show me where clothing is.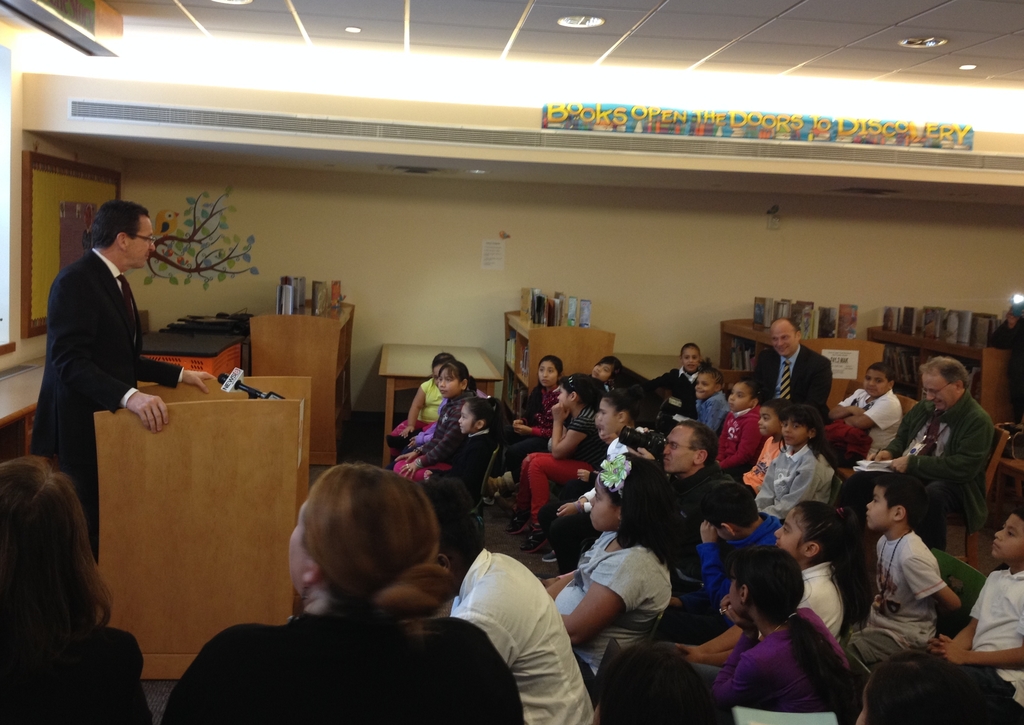
clothing is at box(846, 530, 947, 669).
